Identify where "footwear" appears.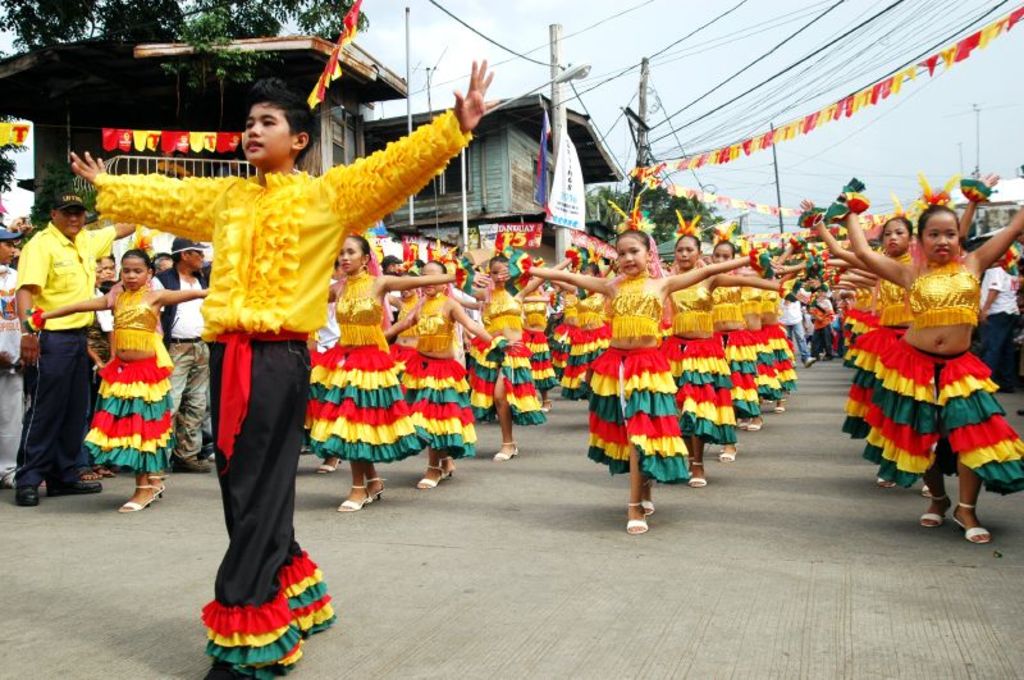
Appears at <region>773, 397, 785, 414</region>.
